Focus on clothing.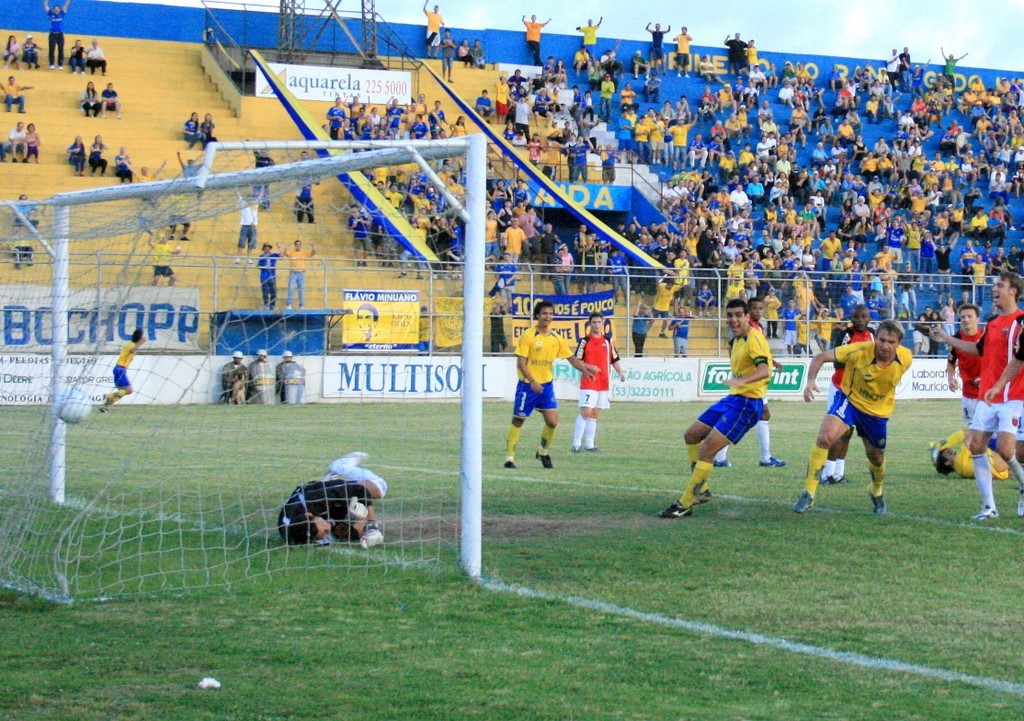
Focused at <bbox>743, 44, 757, 76</bbox>.
